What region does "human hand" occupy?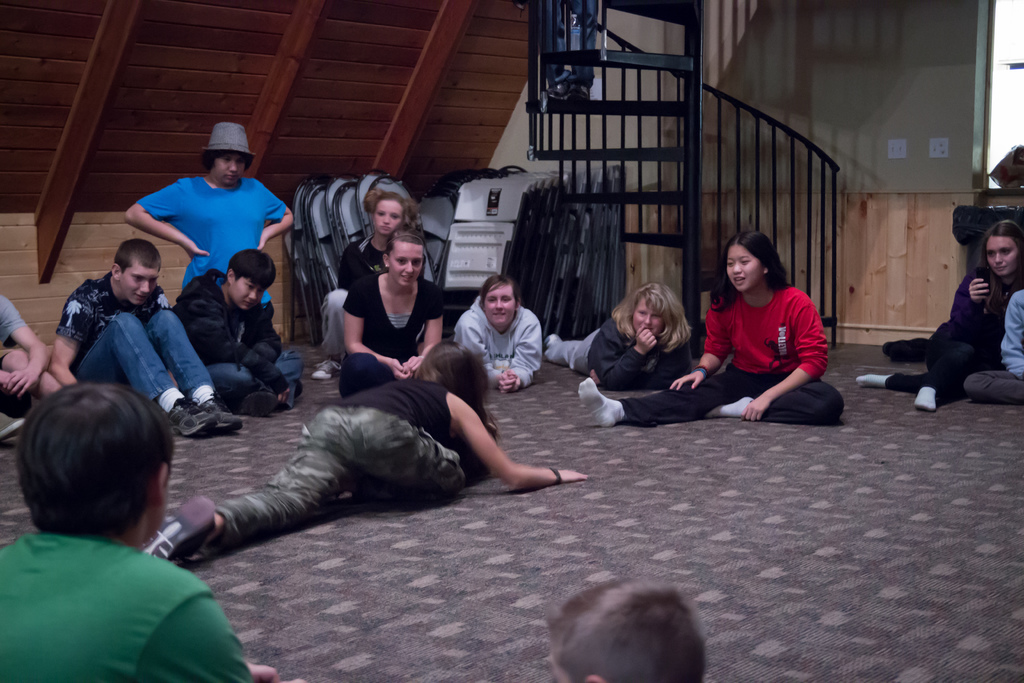
[x1=255, y1=228, x2=269, y2=252].
